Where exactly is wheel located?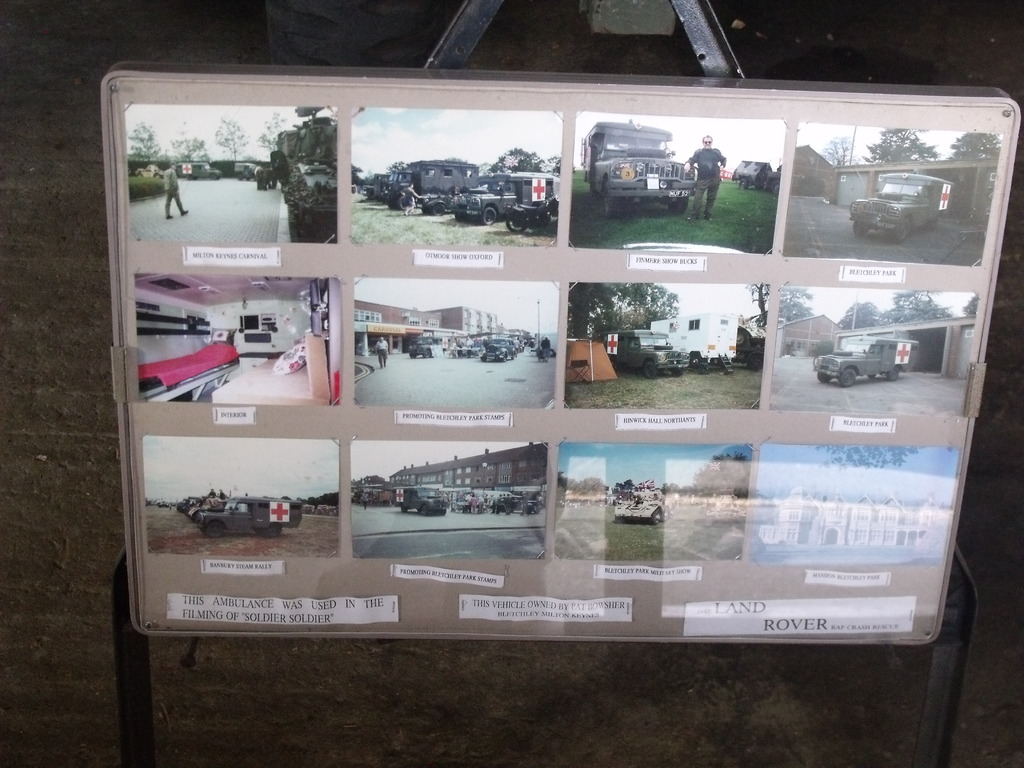
Its bounding box is detection(770, 180, 780, 195).
